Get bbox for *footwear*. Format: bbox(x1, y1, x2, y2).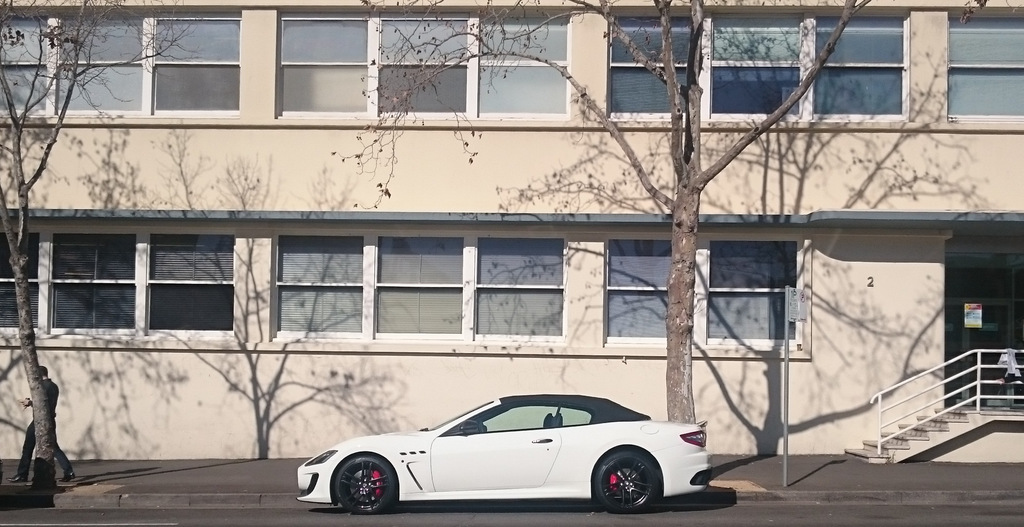
bbox(55, 473, 79, 483).
